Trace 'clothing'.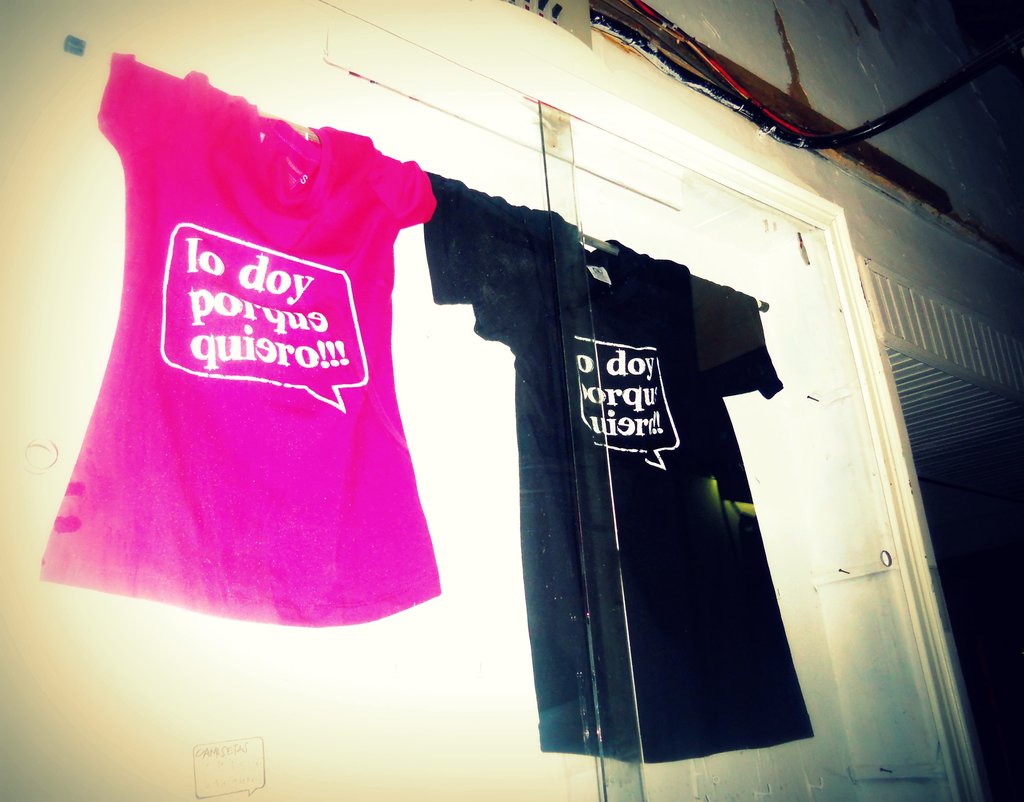
Traced to detection(36, 61, 456, 632).
